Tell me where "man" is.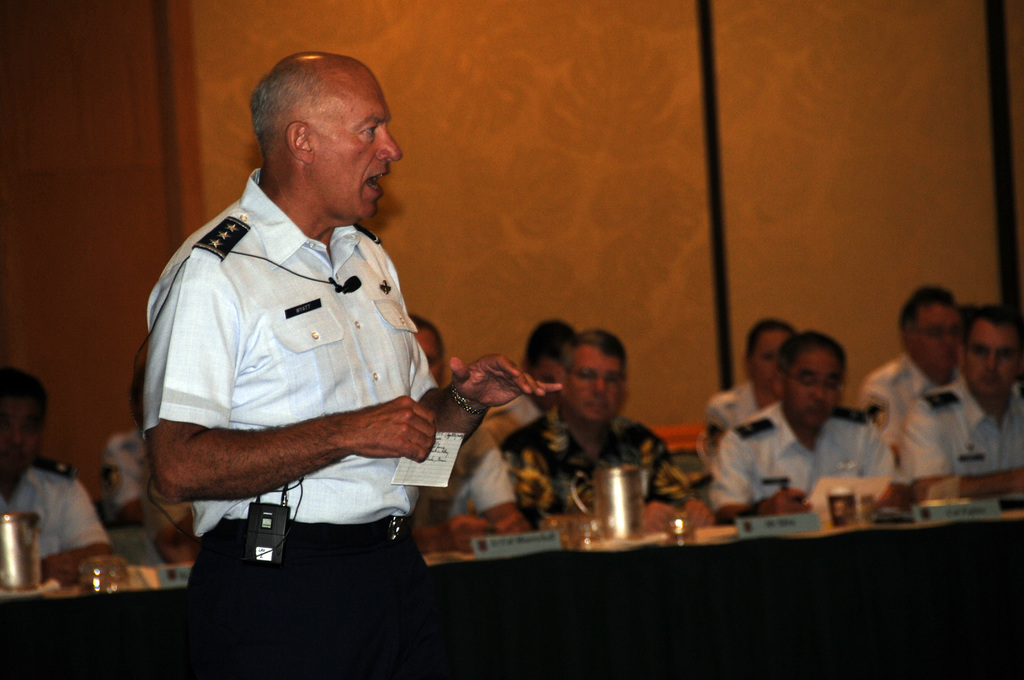
"man" is at Rect(148, 39, 472, 611).
